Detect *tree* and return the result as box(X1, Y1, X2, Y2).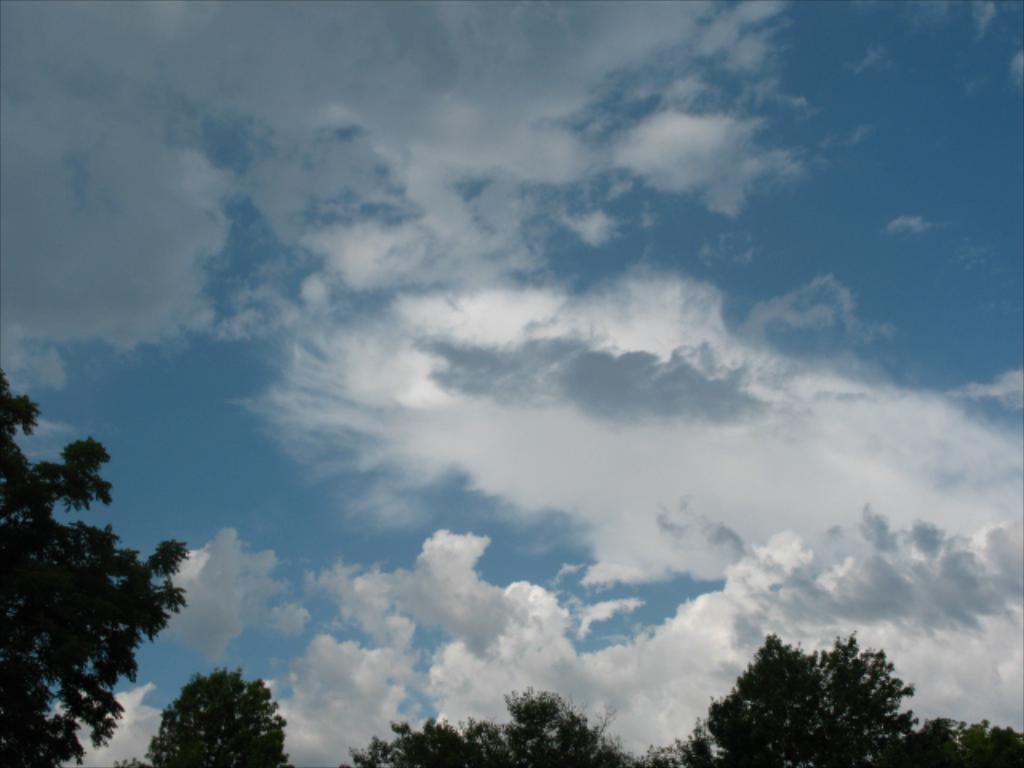
box(643, 629, 1022, 766).
